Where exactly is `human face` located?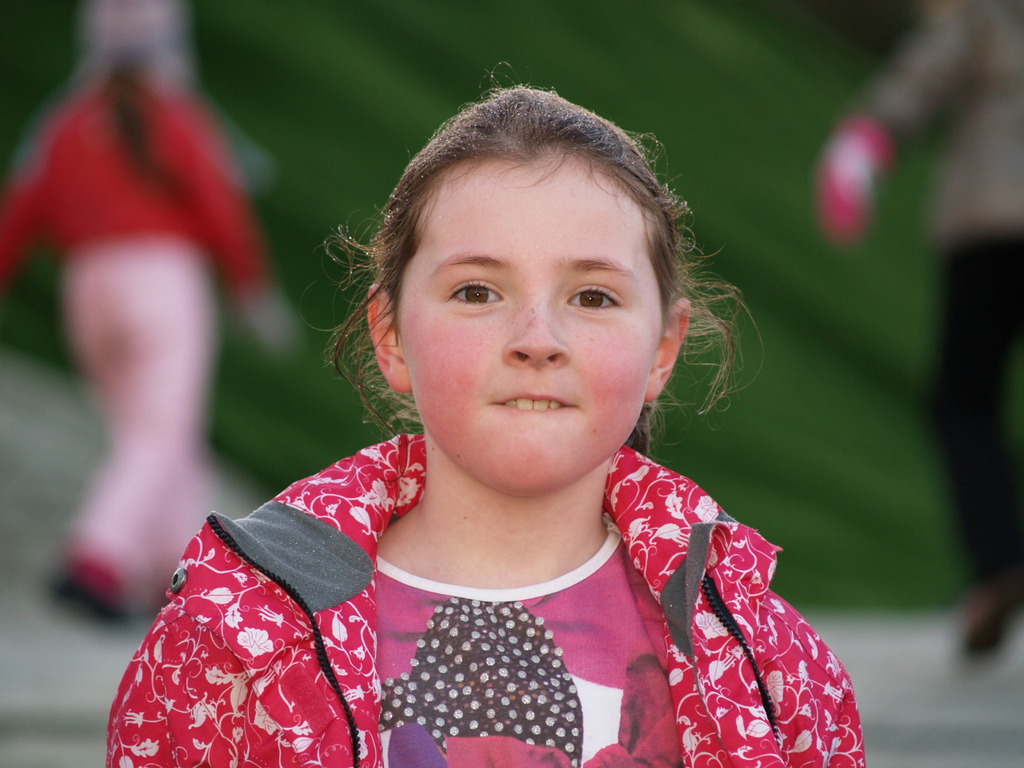
Its bounding box is x1=398 y1=158 x2=662 y2=498.
